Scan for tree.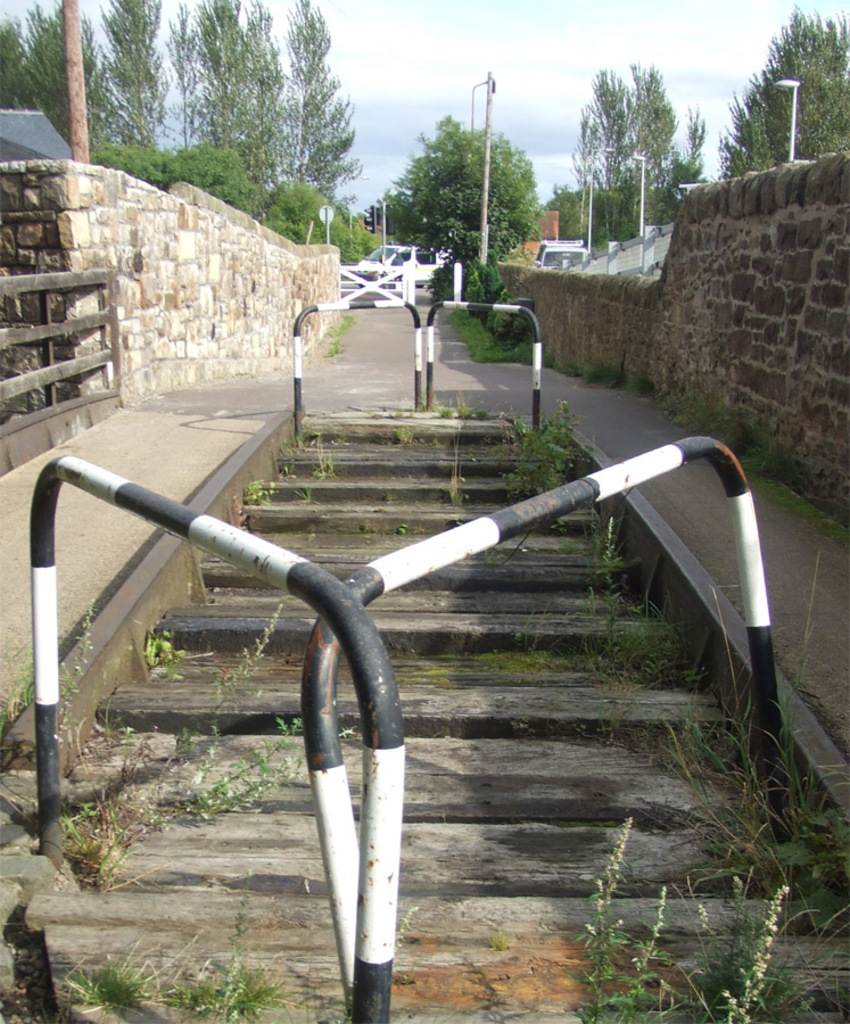
Scan result: region(717, 2, 849, 181).
